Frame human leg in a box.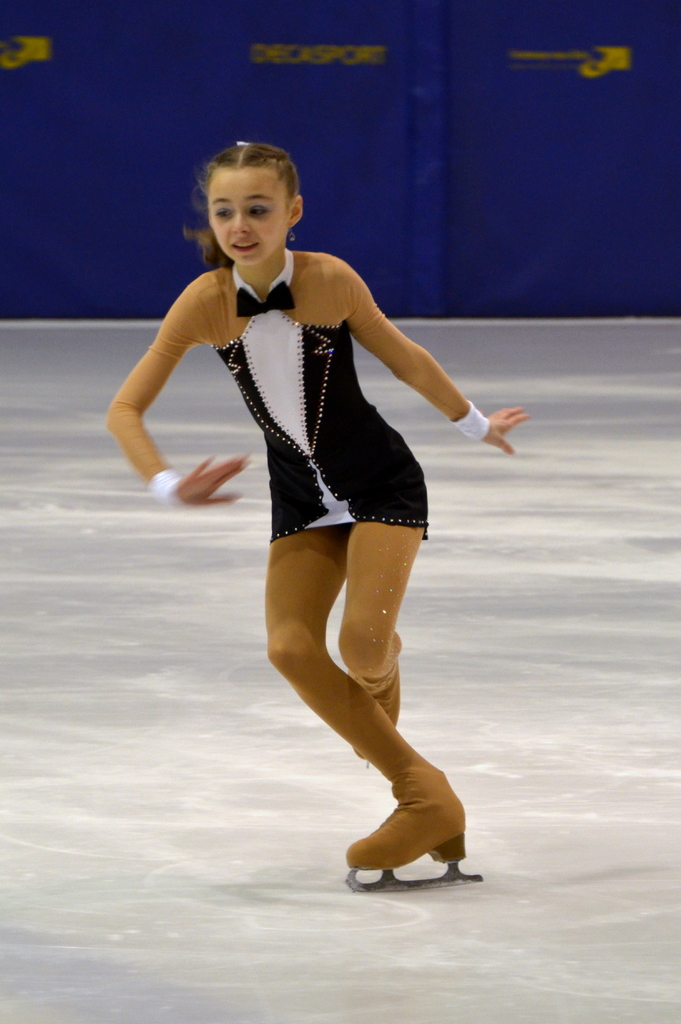
x1=333, y1=477, x2=431, y2=762.
